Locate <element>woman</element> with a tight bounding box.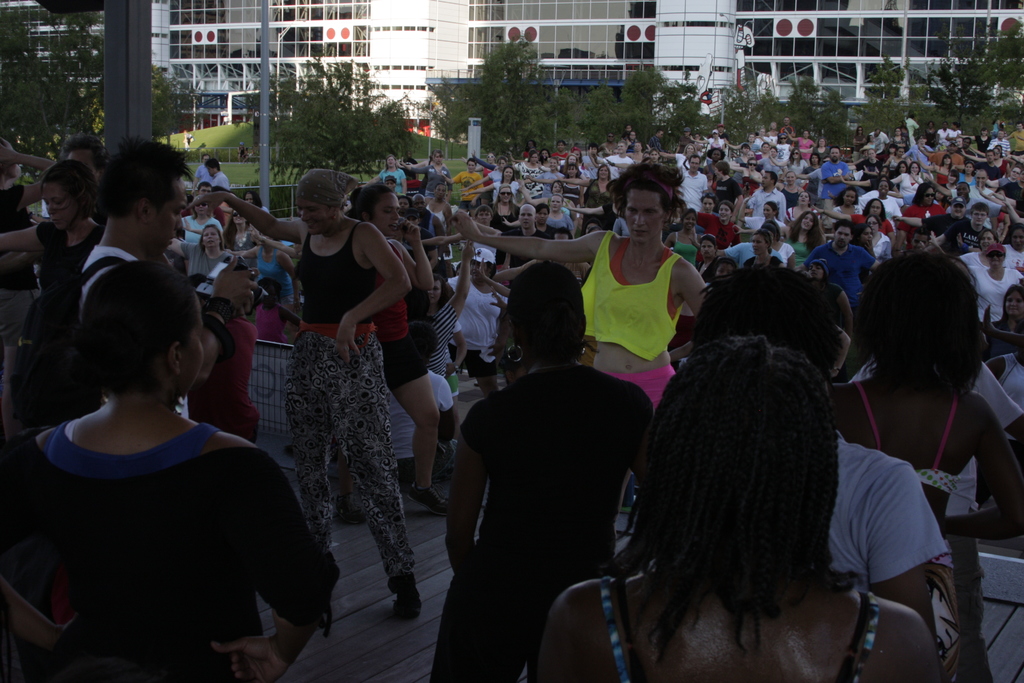
detection(953, 204, 988, 237).
